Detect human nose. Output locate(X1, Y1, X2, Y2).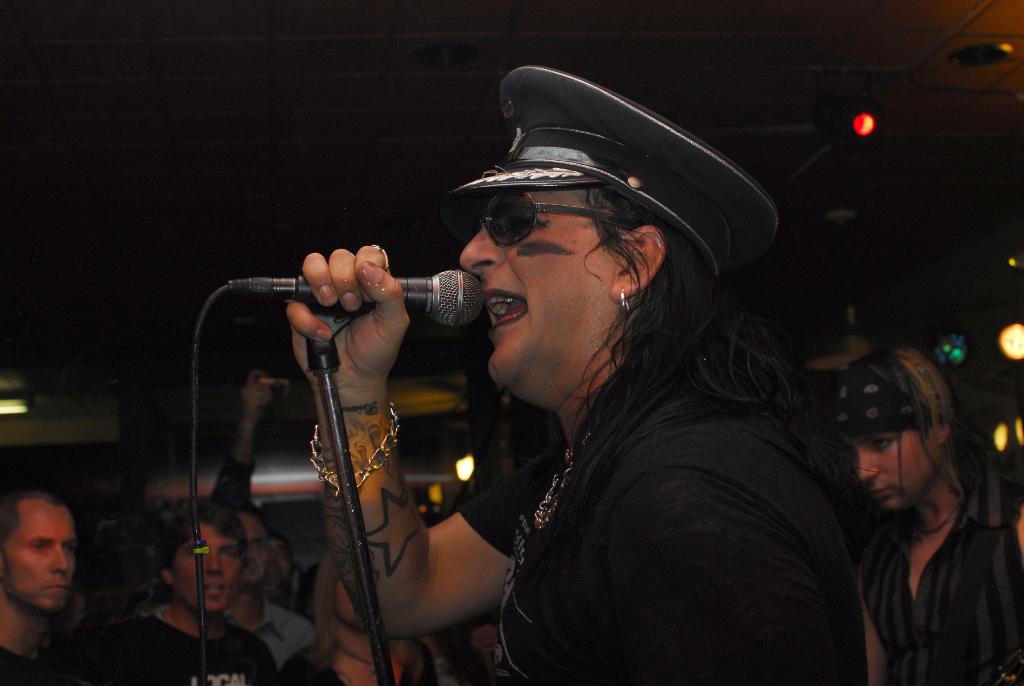
locate(458, 228, 500, 275).
